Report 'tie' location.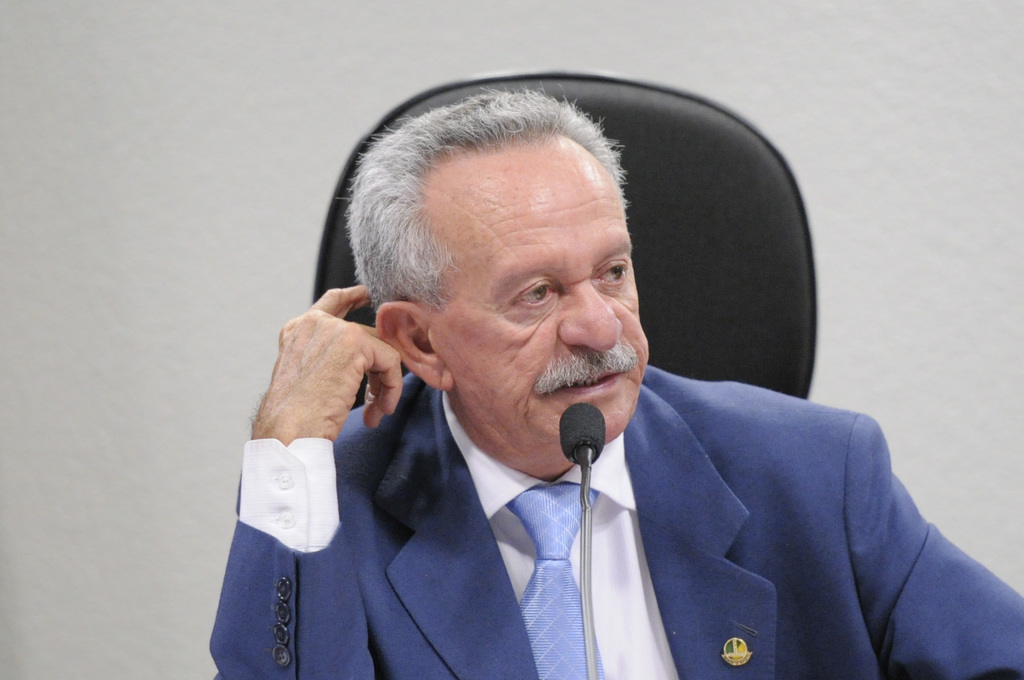
Report: {"left": 502, "top": 482, "right": 612, "bottom": 679}.
